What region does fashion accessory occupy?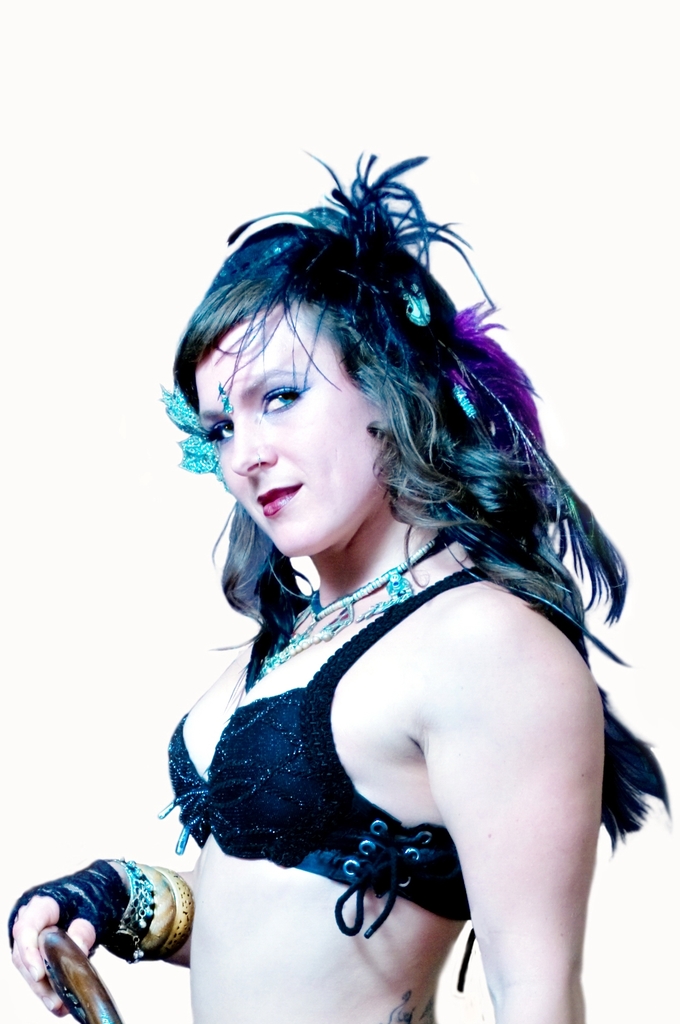
bbox=(255, 451, 263, 468).
